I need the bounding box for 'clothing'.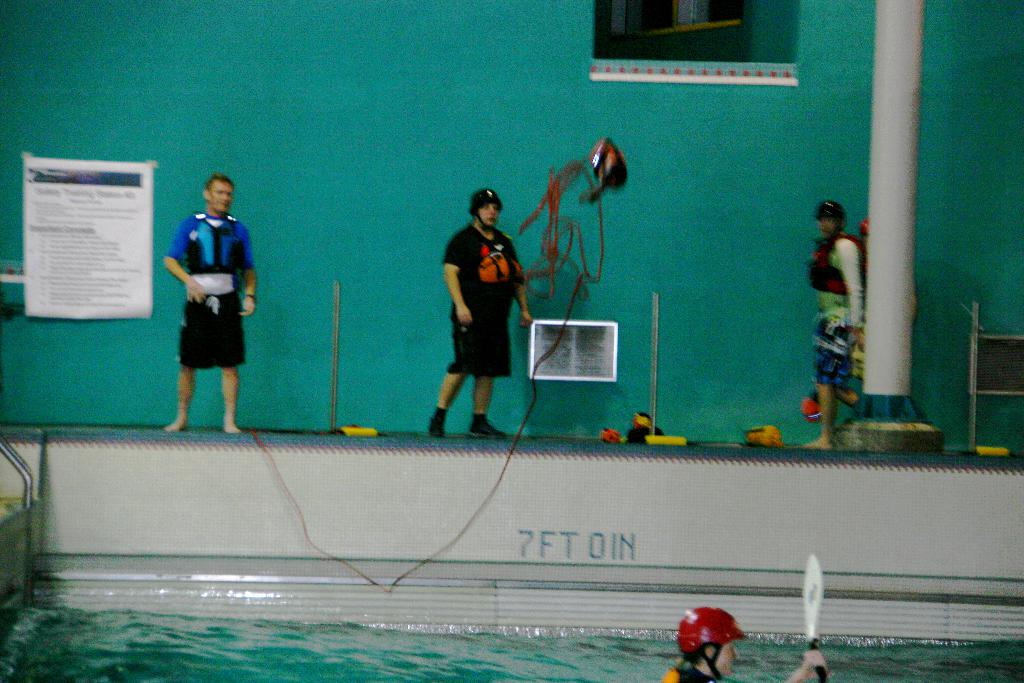
Here it is: rect(657, 664, 723, 682).
